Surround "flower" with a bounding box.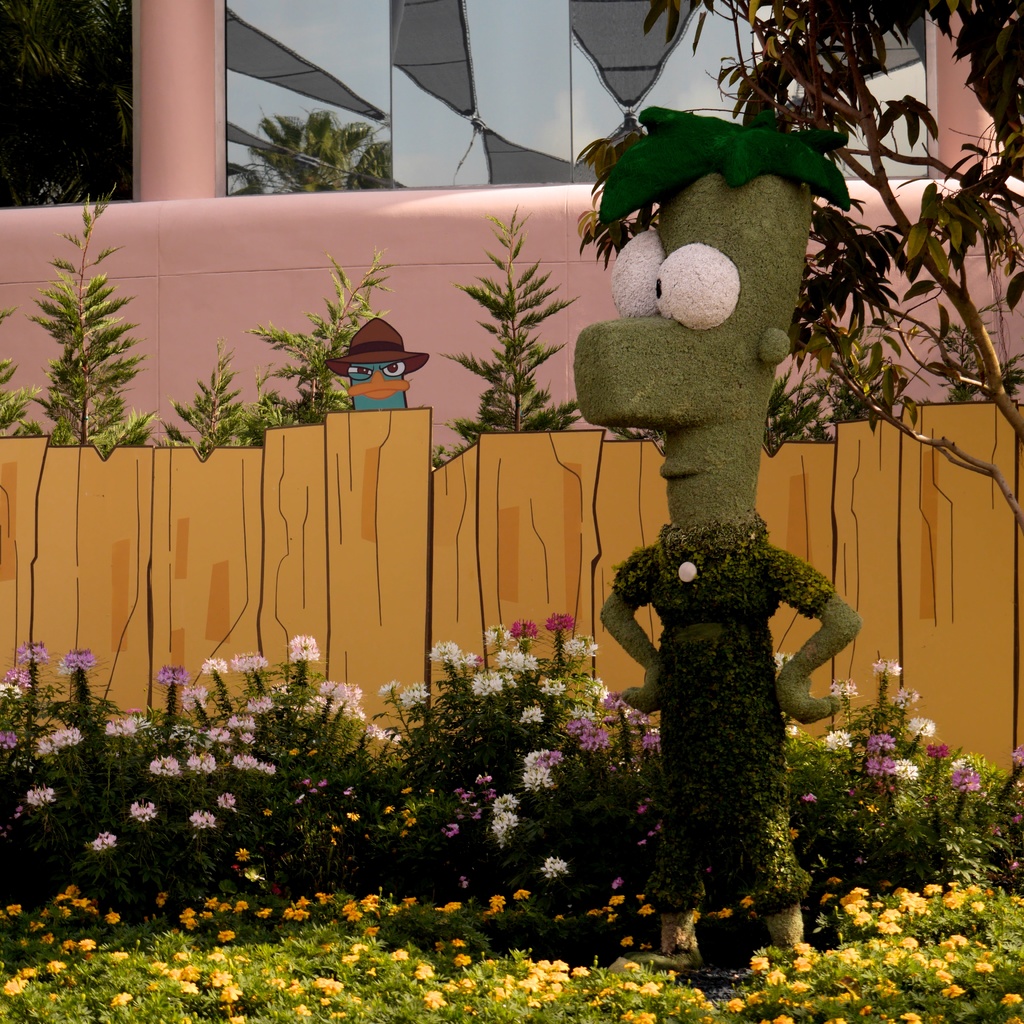
(513, 617, 541, 641).
